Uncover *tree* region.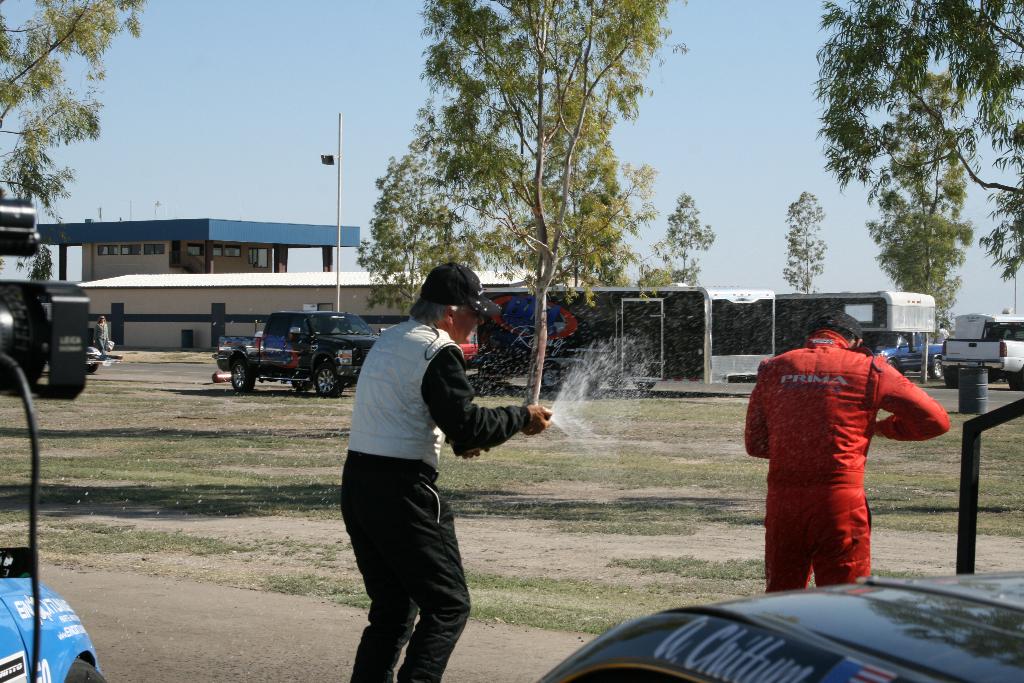
Uncovered: <box>779,190,830,291</box>.
